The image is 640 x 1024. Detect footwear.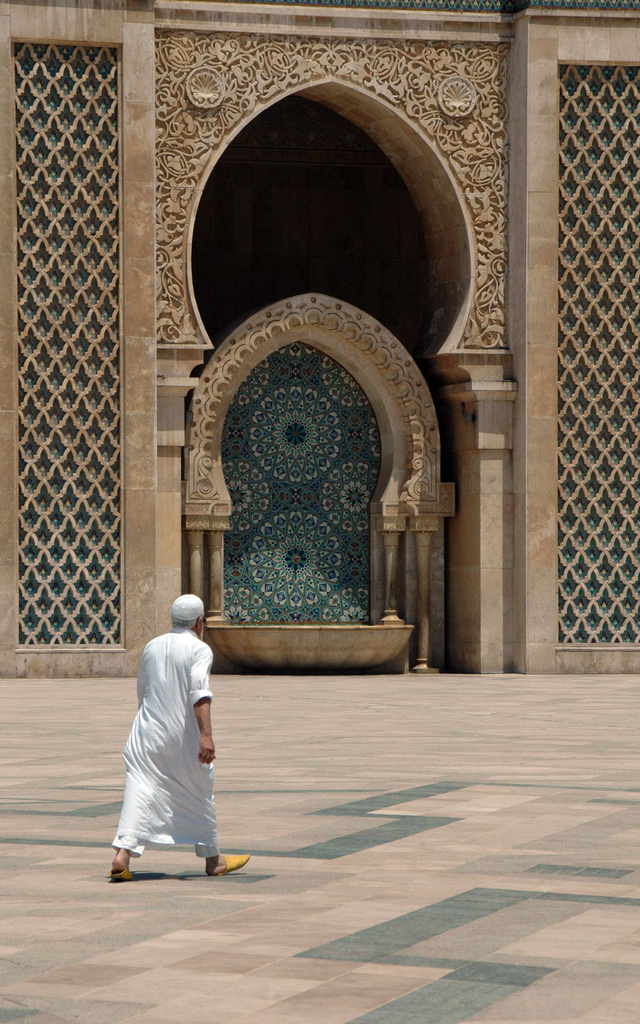
Detection: left=100, top=860, right=131, bottom=888.
